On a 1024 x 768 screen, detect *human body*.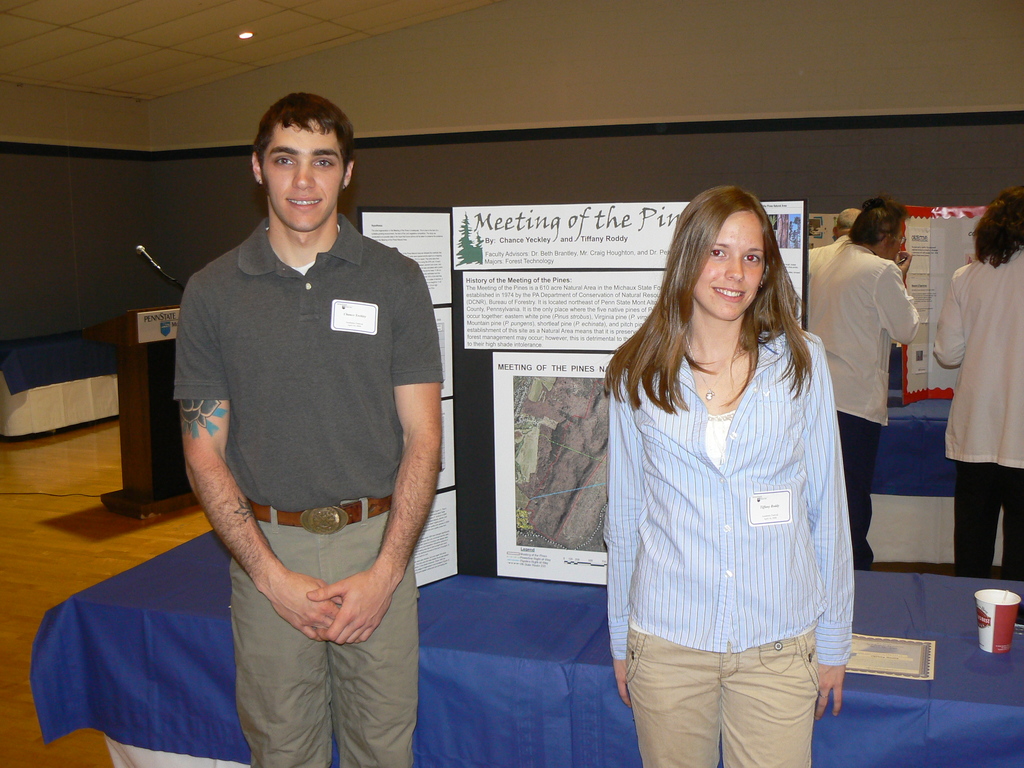
left=935, top=241, right=1023, bottom=582.
